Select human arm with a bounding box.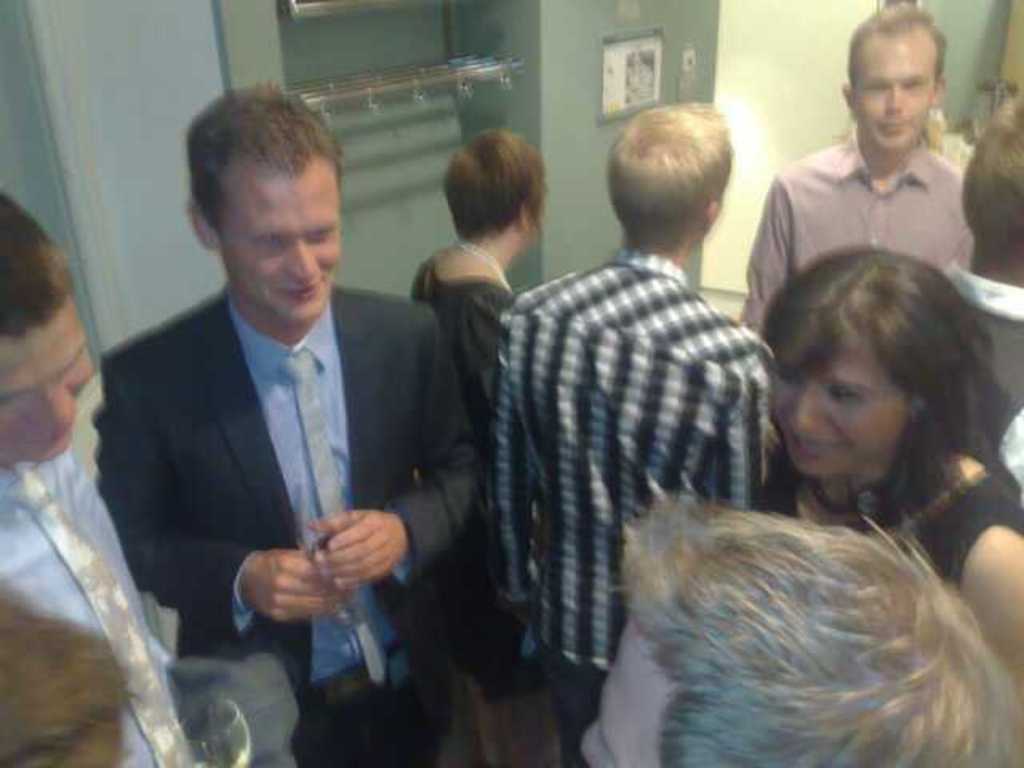
<region>731, 176, 784, 339</region>.
